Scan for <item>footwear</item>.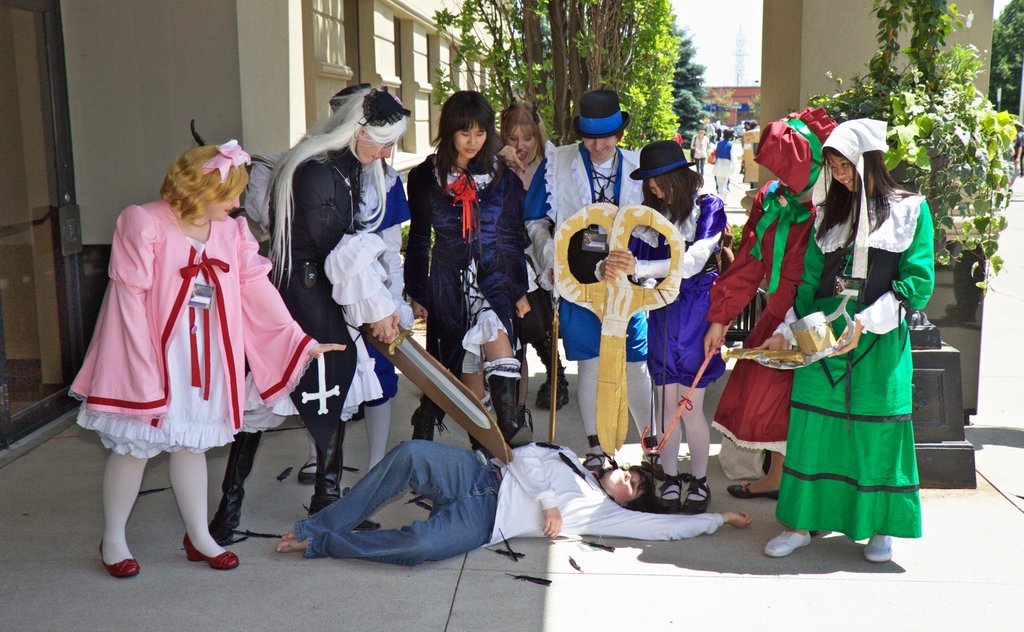
Scan result: crop(586, 441, 607, 476).
